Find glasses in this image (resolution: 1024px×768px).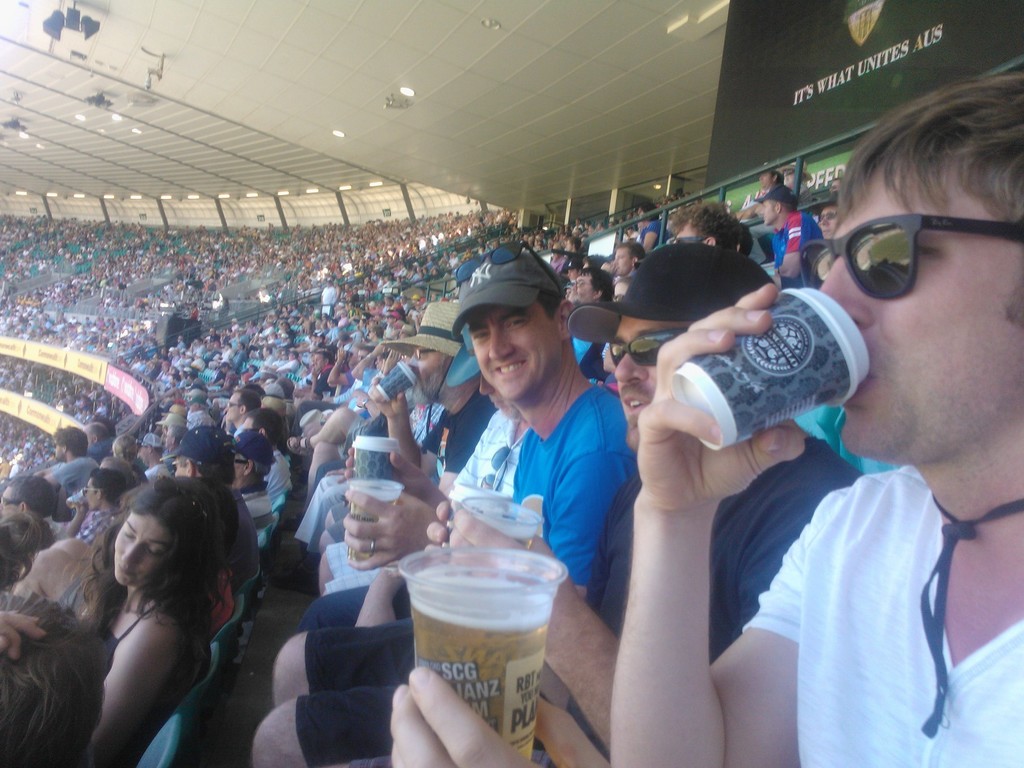
crop(412, 347, 432, 362).
